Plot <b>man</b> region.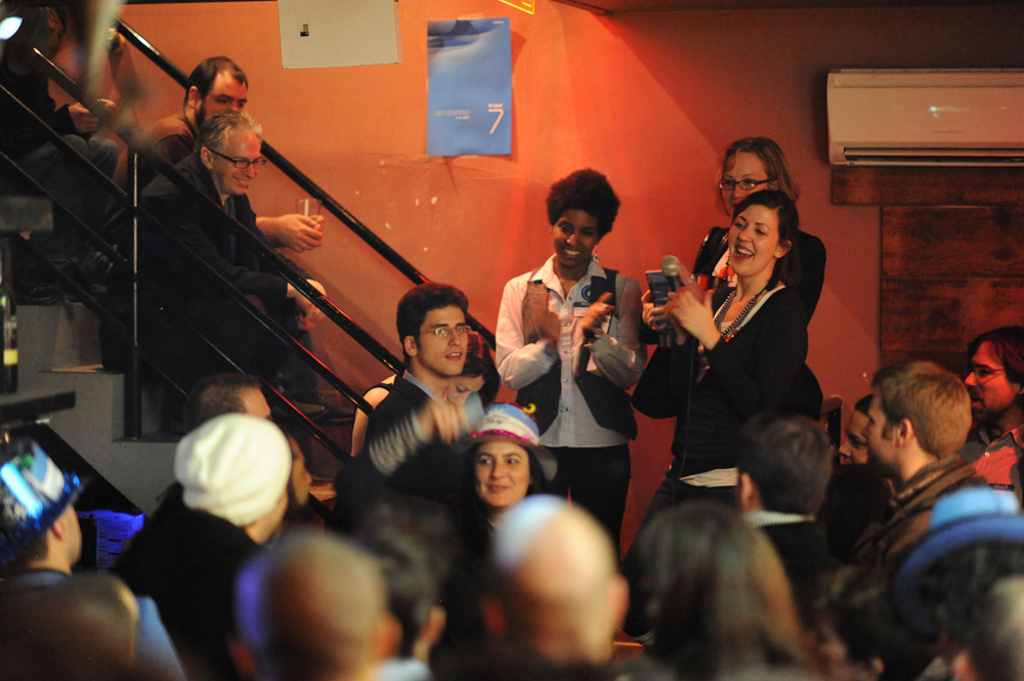
Plotted at l=729, t=405, r=846, b=625.
